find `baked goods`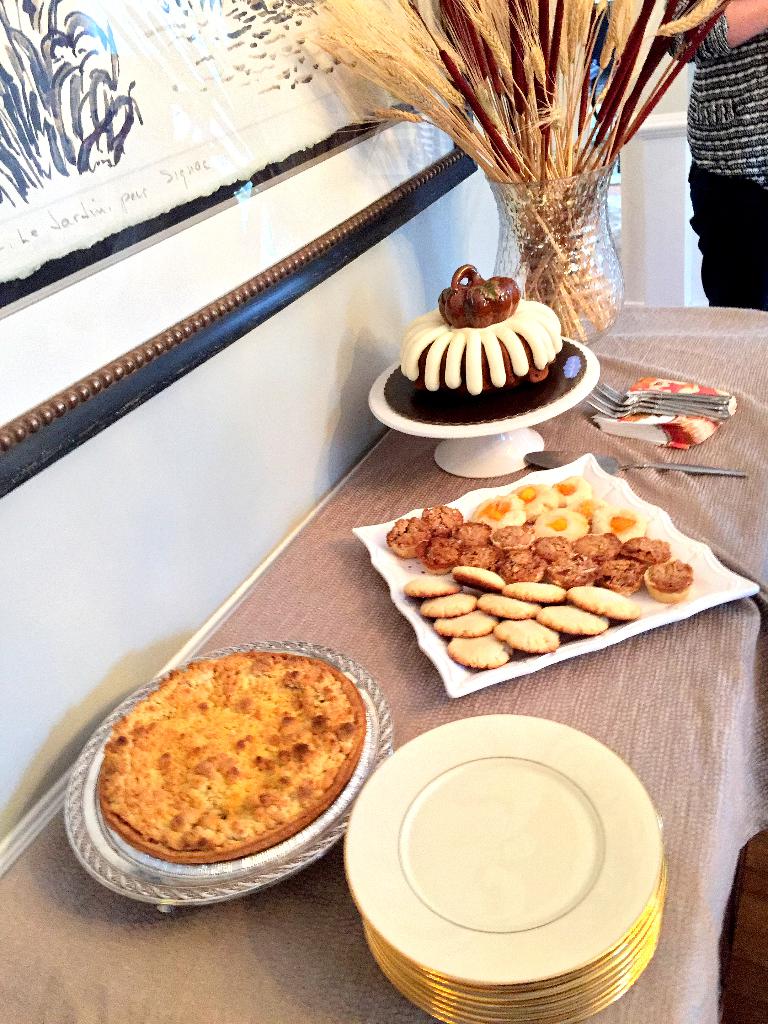
region(100, 648, 371, 861)
